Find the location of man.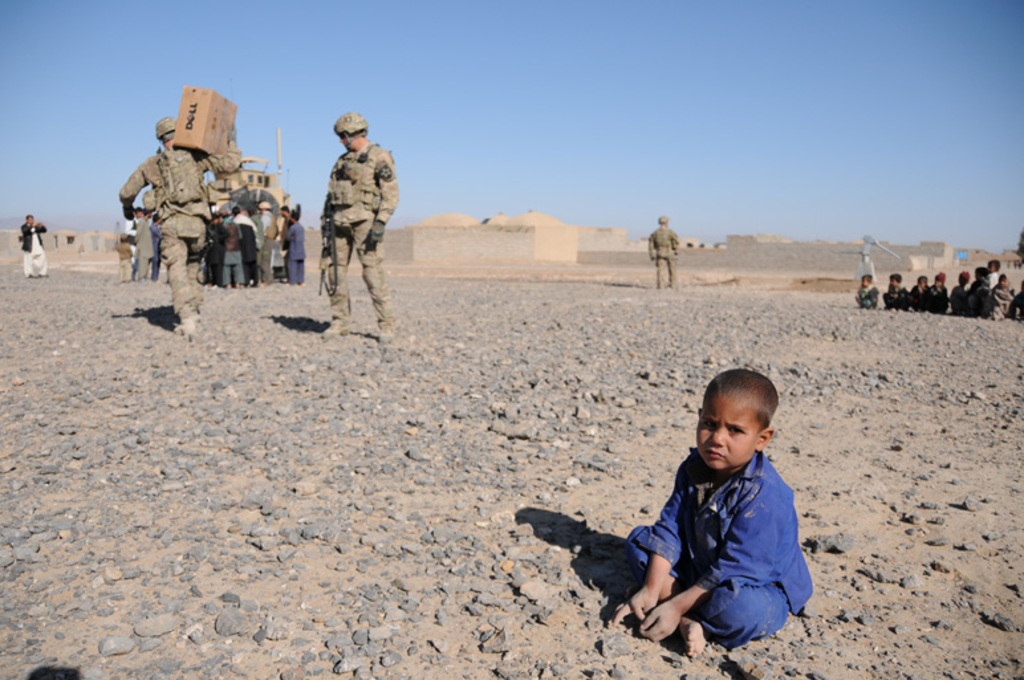
Location: bbox=[119, 117, 244, 334].
